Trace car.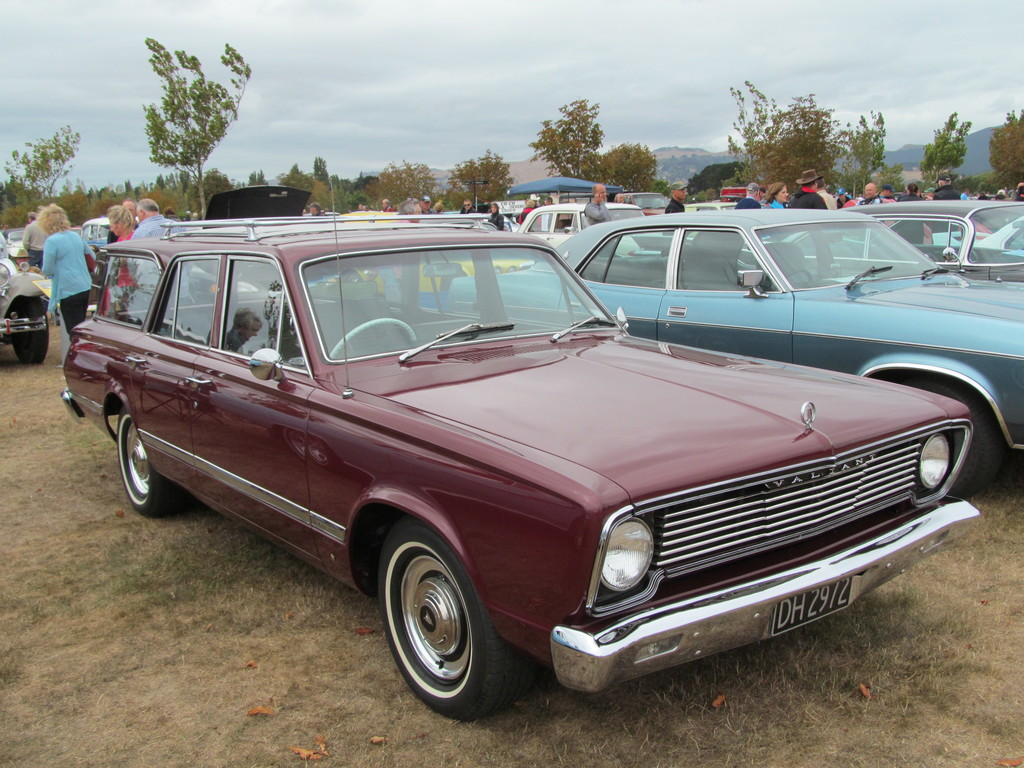
Traced to 0 236 50 363.
